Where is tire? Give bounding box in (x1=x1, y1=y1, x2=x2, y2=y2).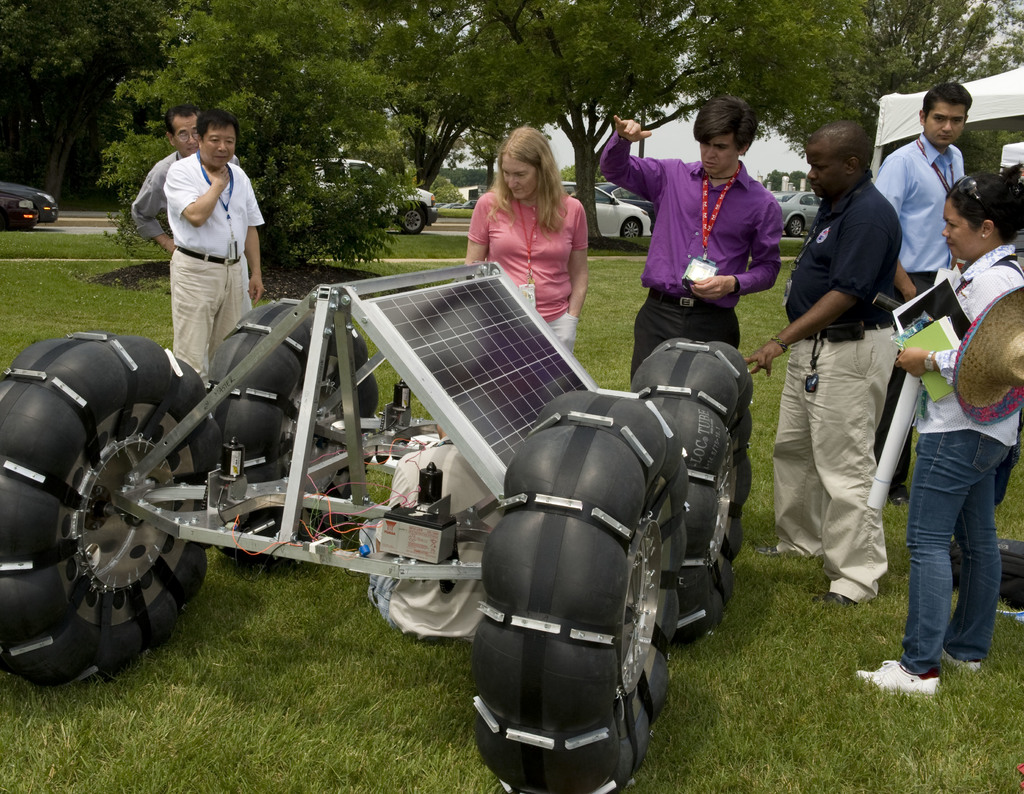
(x1=473, y1=389, x2=678, y2=793).
